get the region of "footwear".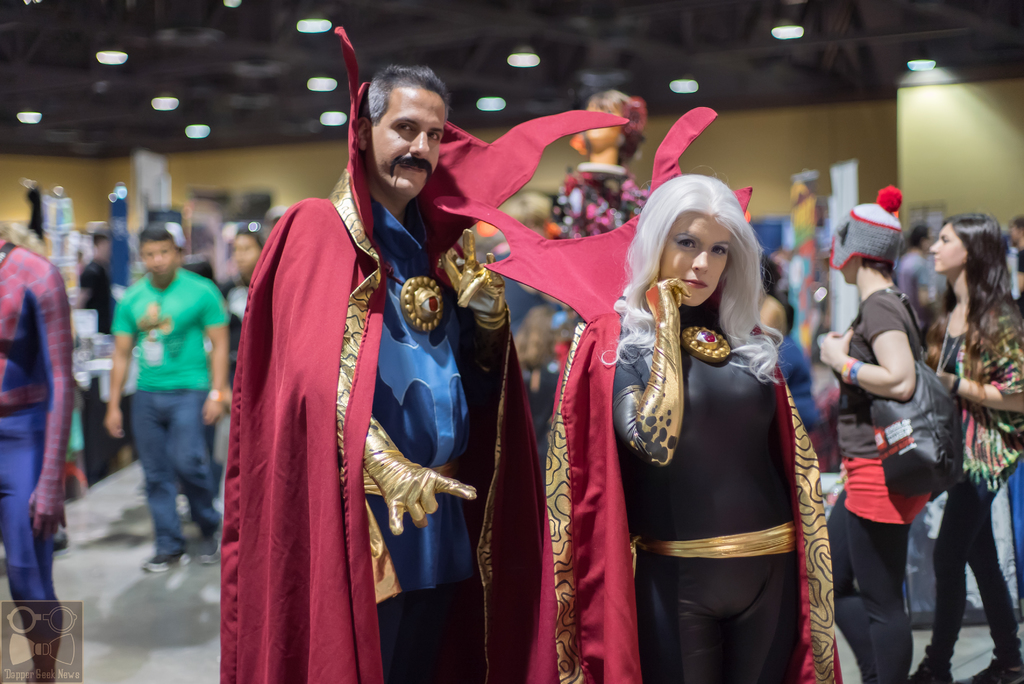
<bbox>193, 532, 220, 569</bbox>.
